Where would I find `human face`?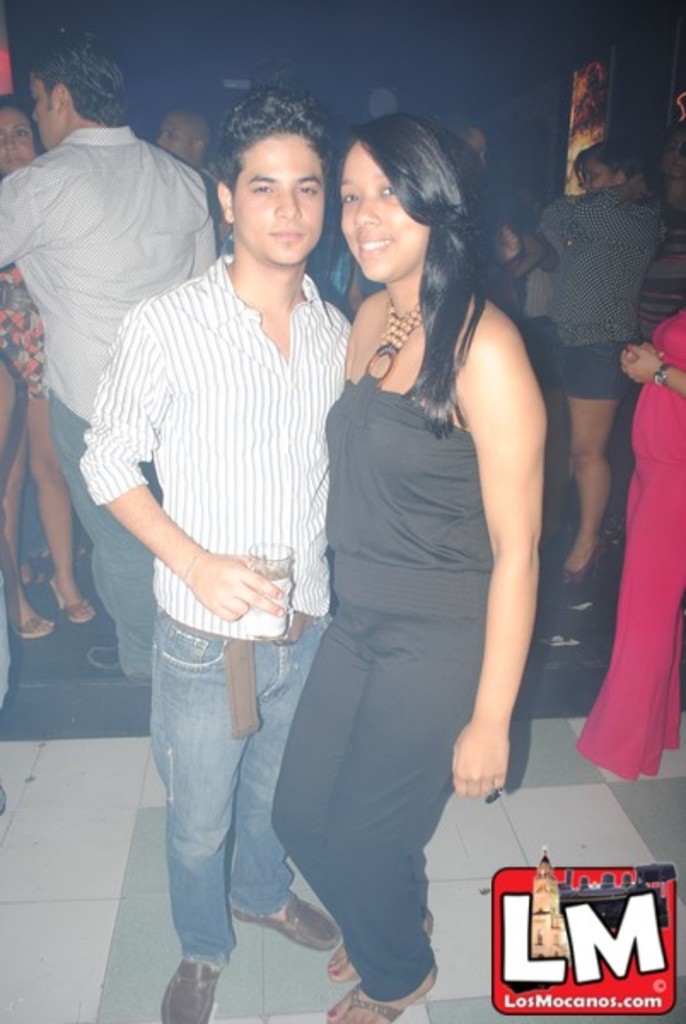
At [x1=155, y1=118, x2=198, y2=160].
